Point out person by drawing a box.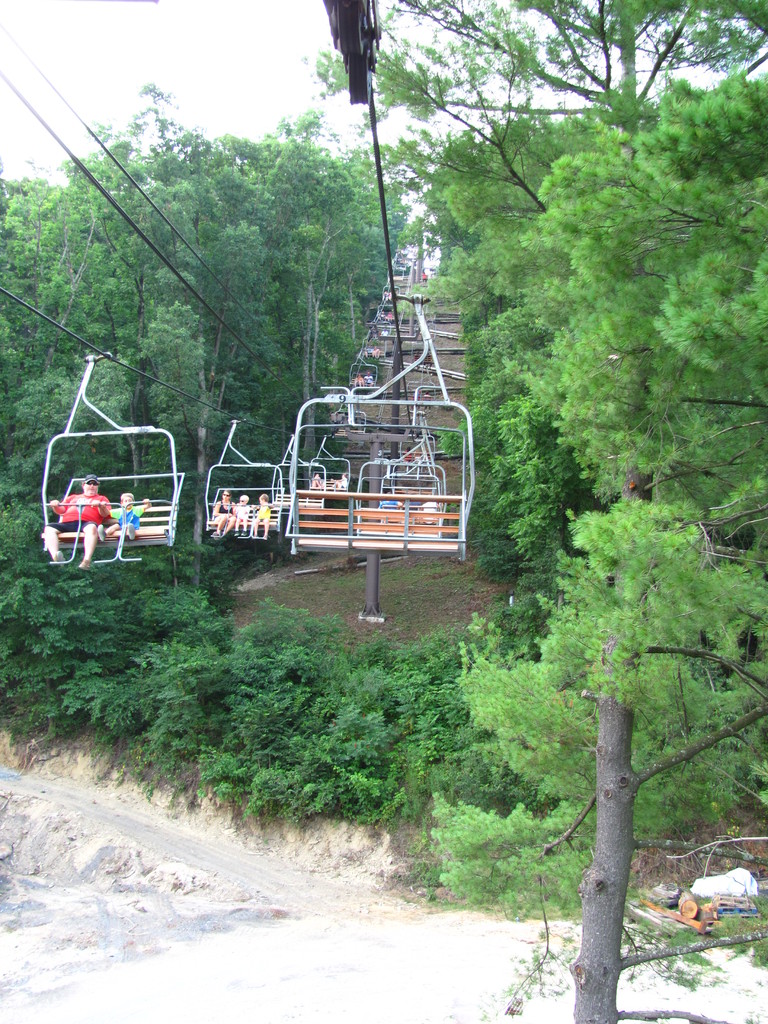
left=364, top=371, right=373, bottom=387.
